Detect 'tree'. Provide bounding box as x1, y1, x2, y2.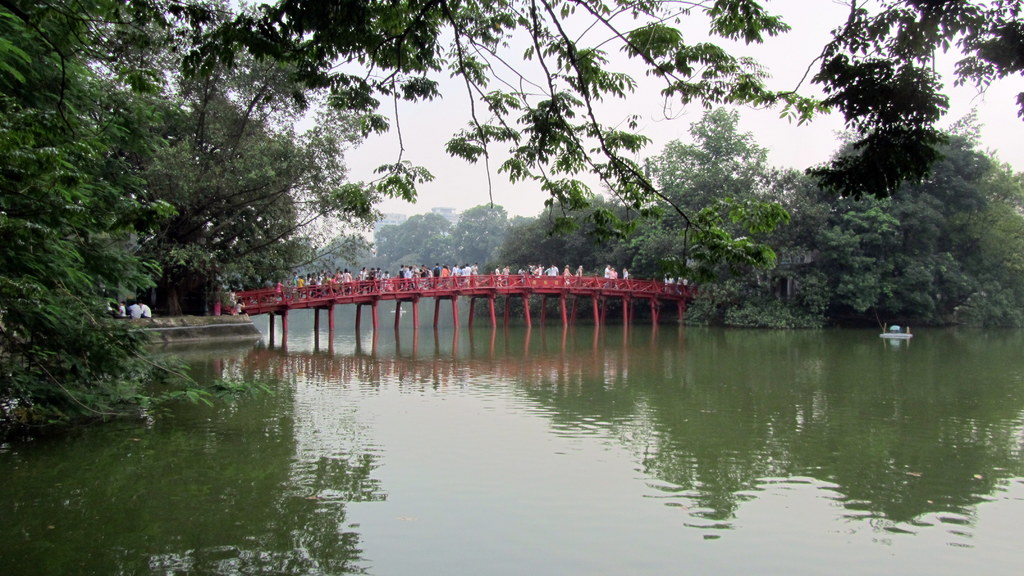
0, 0, 388, 443.
